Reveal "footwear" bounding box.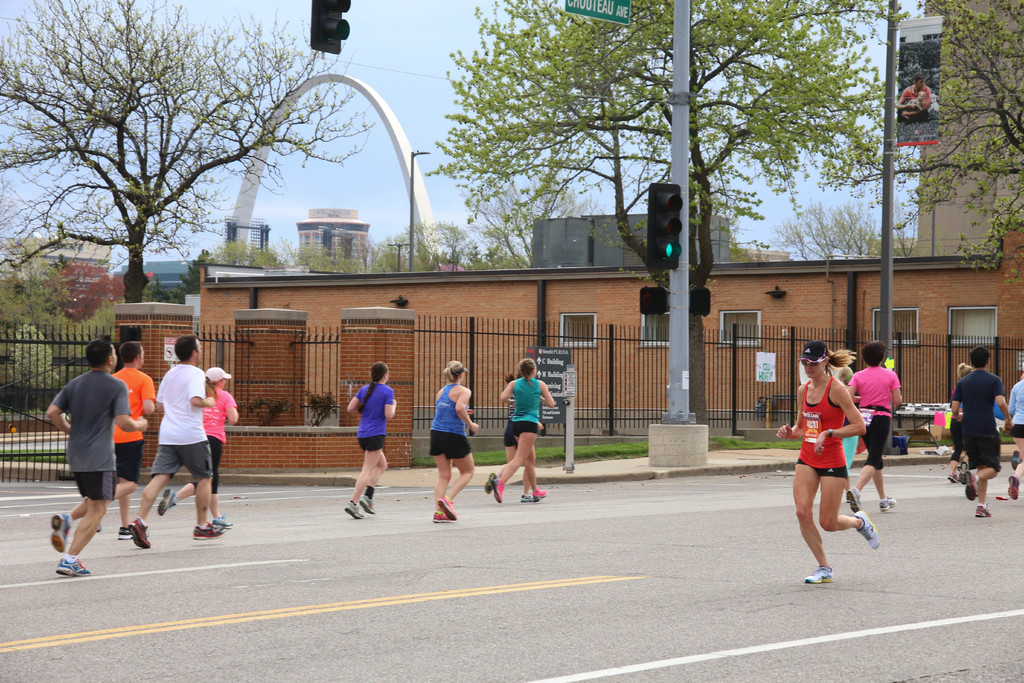
Revealed: bbox=[428, 509, 447, 520].
